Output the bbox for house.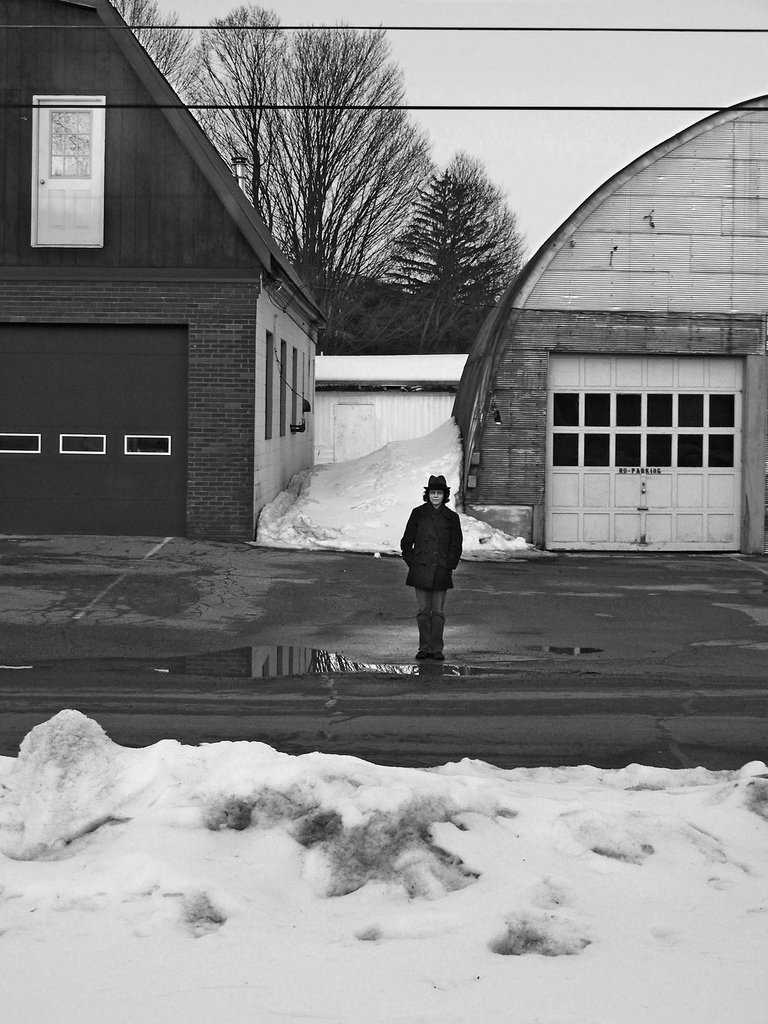
[x1=0, y1=0, x2=334, y2=765].
